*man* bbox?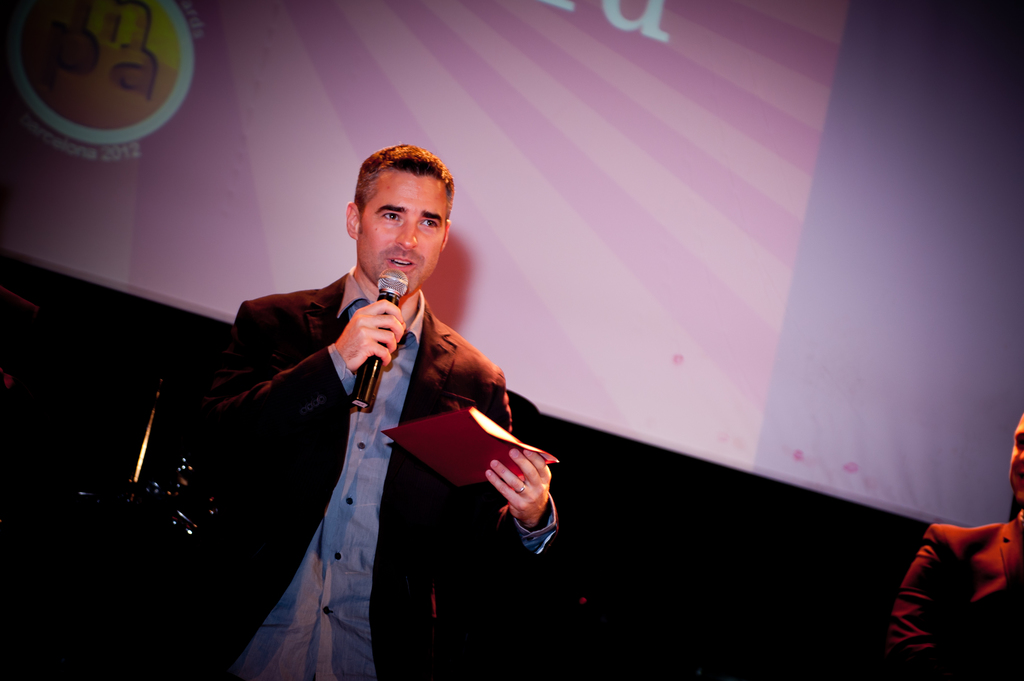
bbox=(190, 136, 580, 657)
